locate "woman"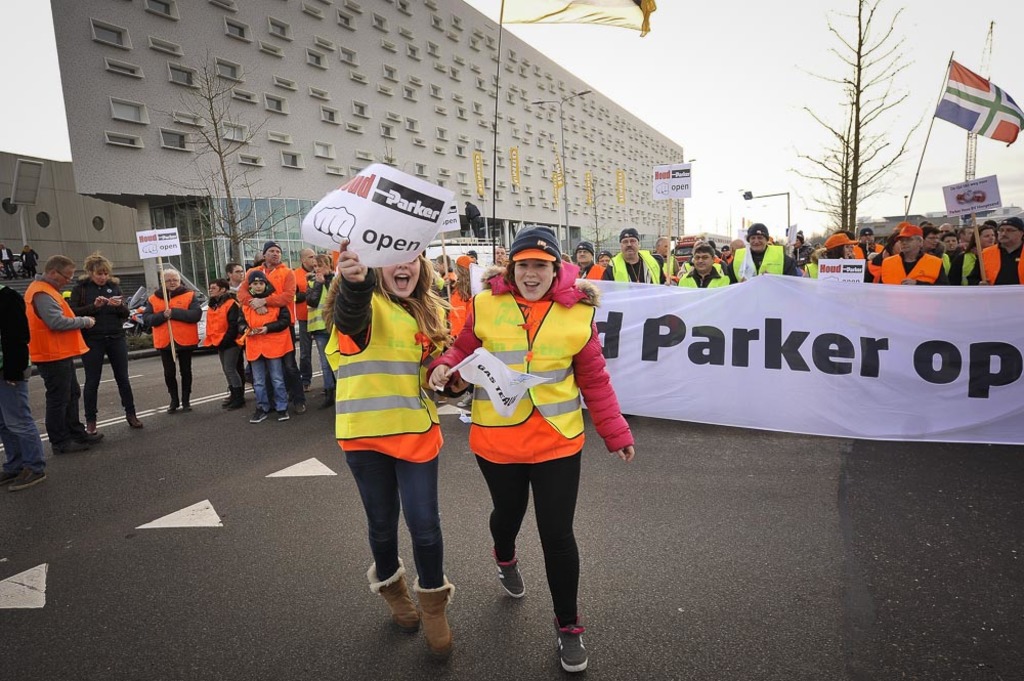
l=198, t=276, r=246, b=400
